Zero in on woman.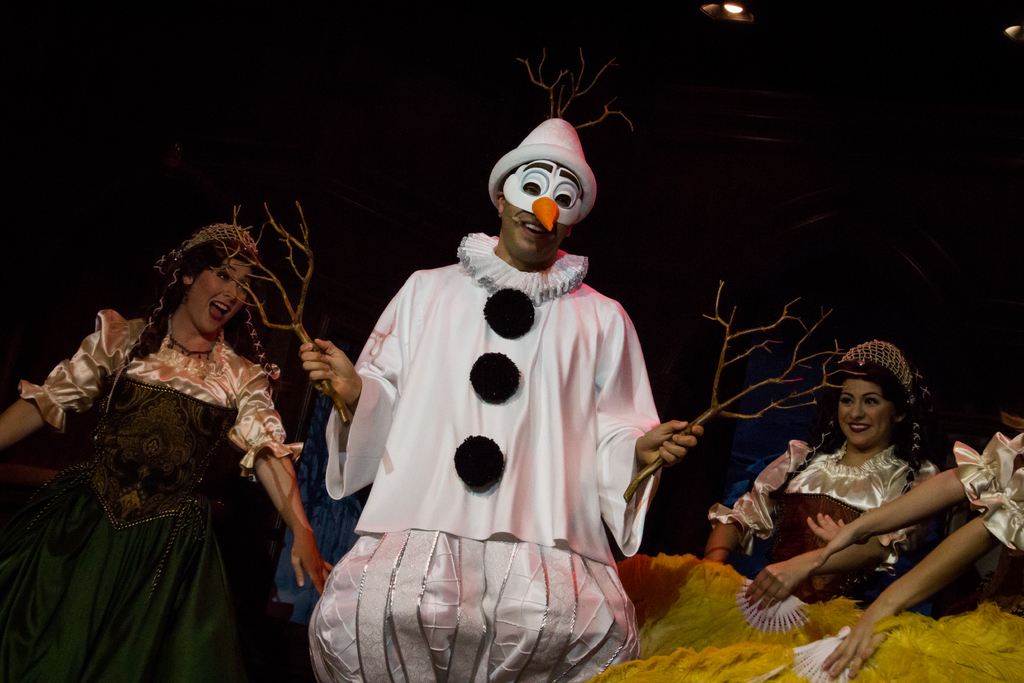
Zeroed in: crop(682, 338, 984, 623).
